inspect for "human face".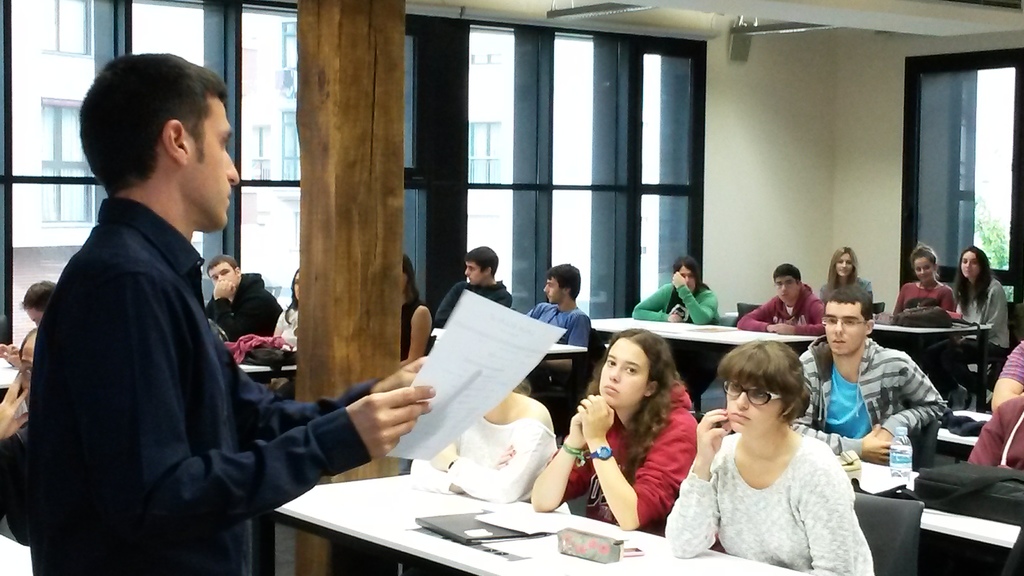
Inspection: {"left": 915, "top": 257, "right": 933, "bottom": 277}.
